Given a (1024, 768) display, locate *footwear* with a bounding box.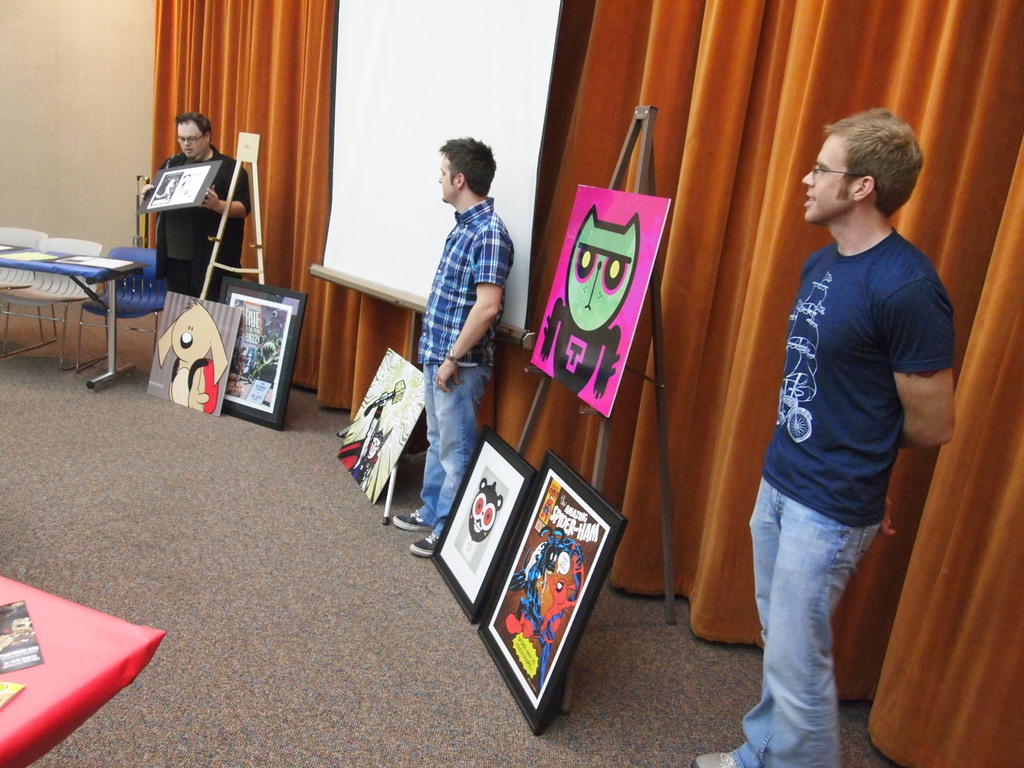
Located: (left=409, top=532, right=438, bottom=554).
